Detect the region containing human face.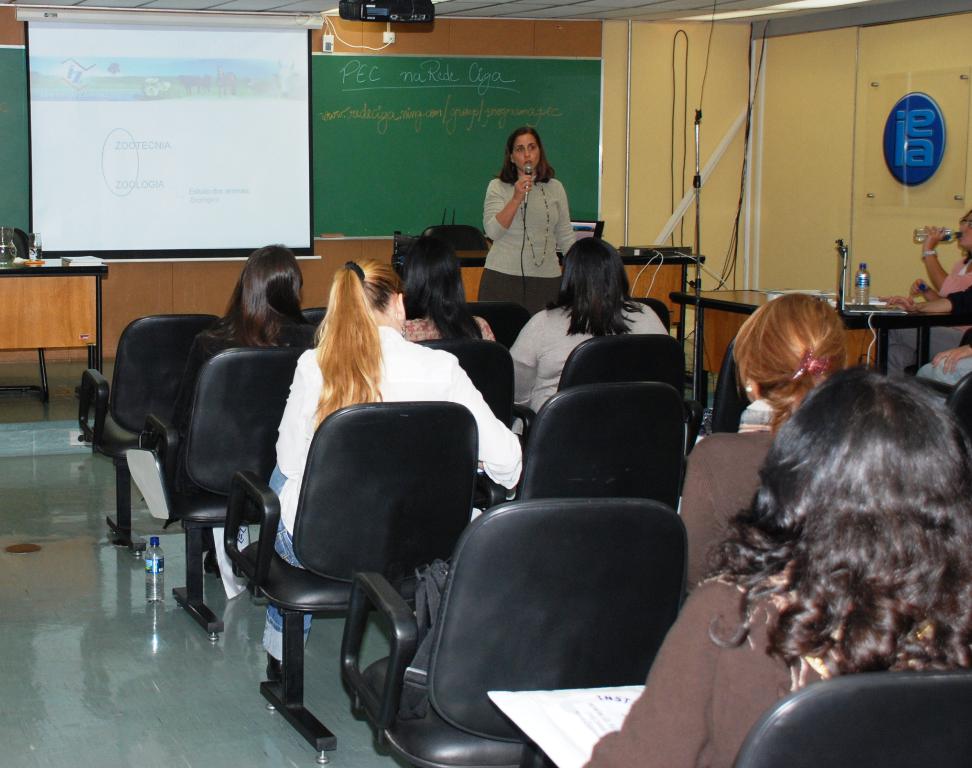
BBox(958, 210, 971, 250).
